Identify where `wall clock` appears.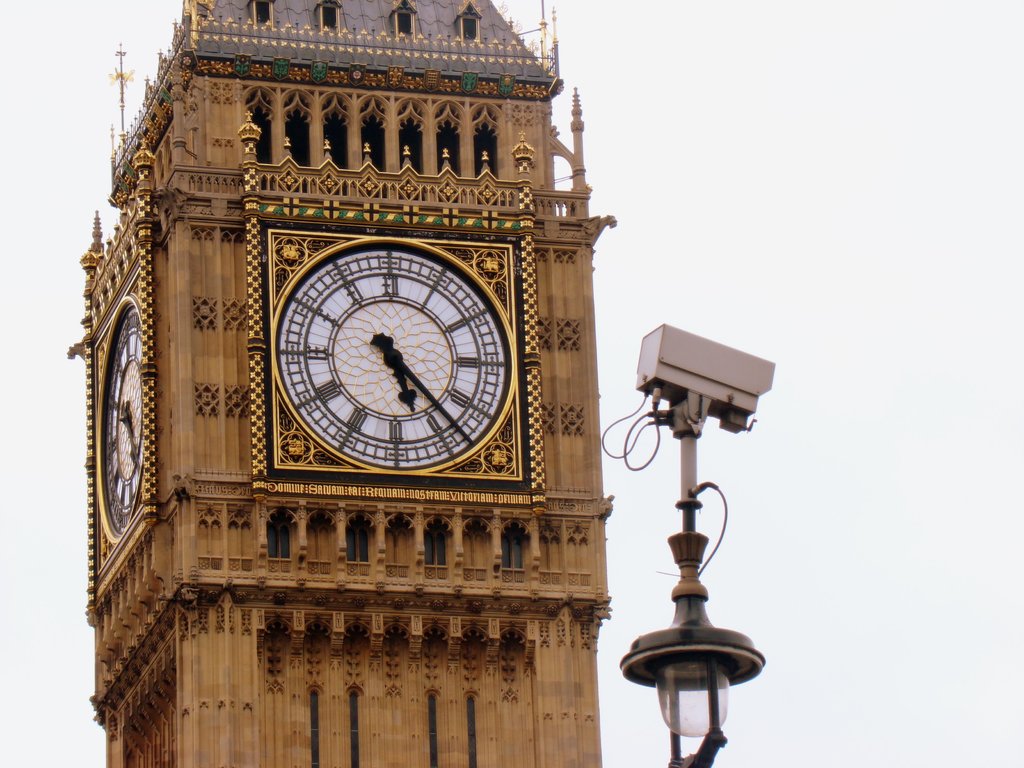
Appears at crop(94, 302, 143, 543).
